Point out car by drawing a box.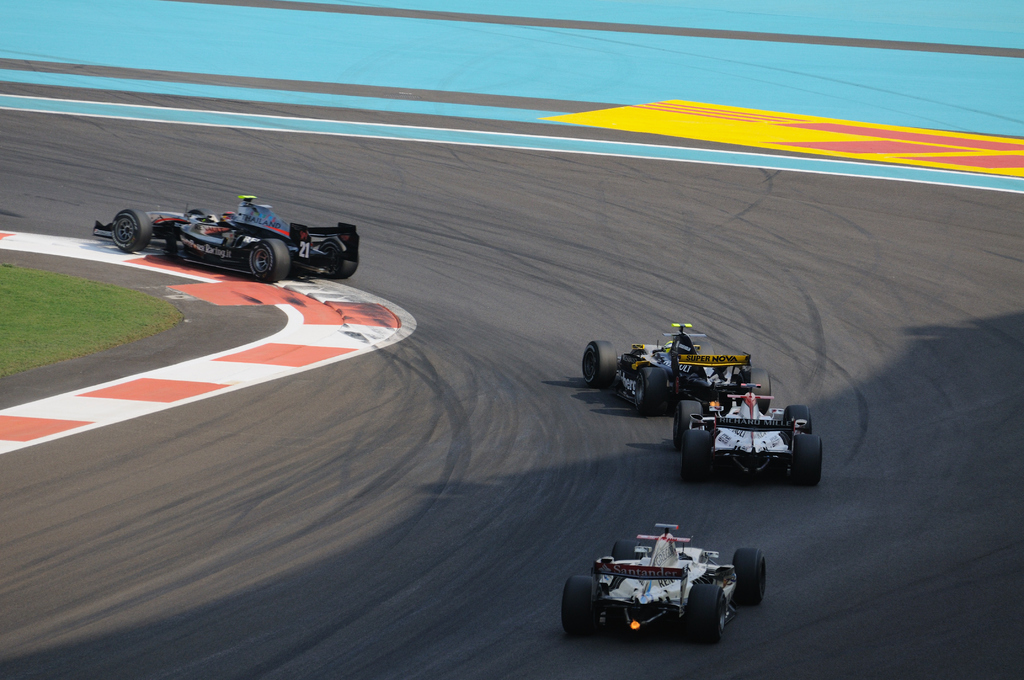
crop(564, 524, 767, 642).
